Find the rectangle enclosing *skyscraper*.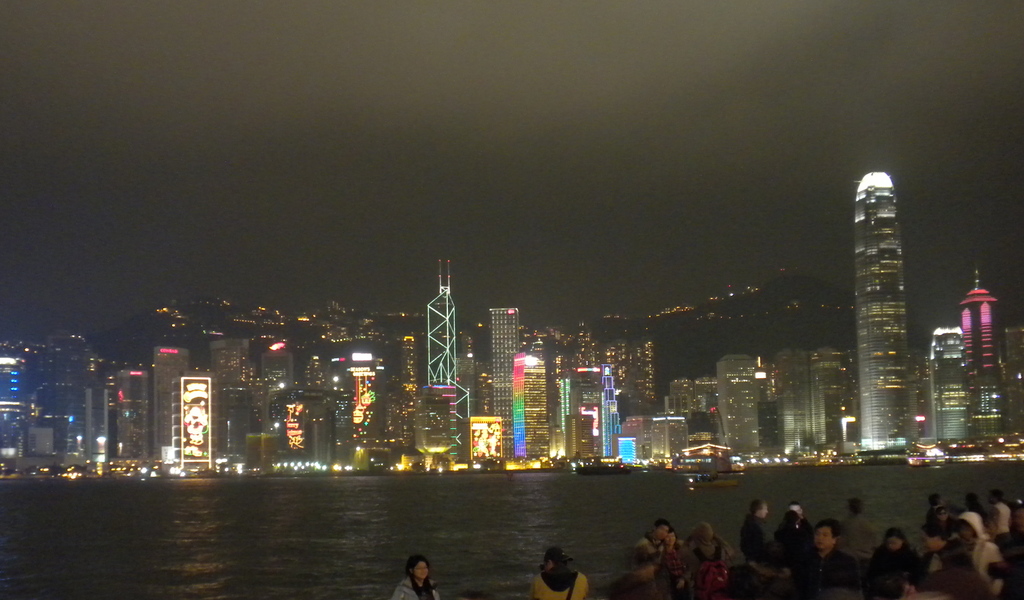
(211, 339, 250, 453).
